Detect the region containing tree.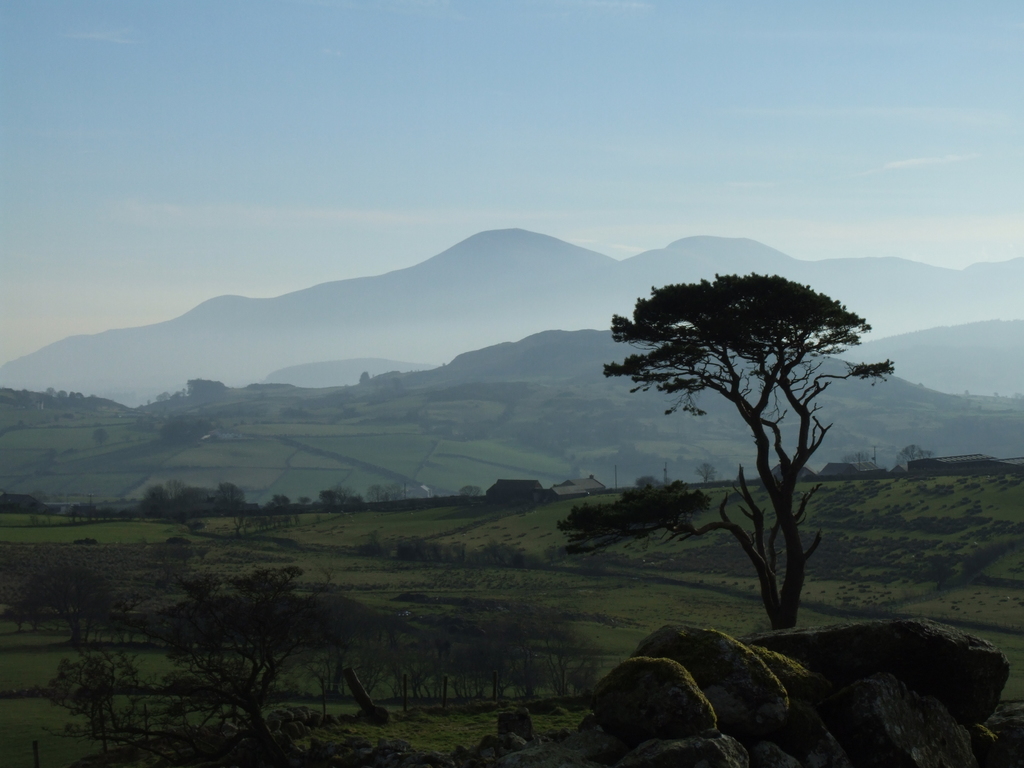
[left=691, top=459, right=718, bottom=483].
